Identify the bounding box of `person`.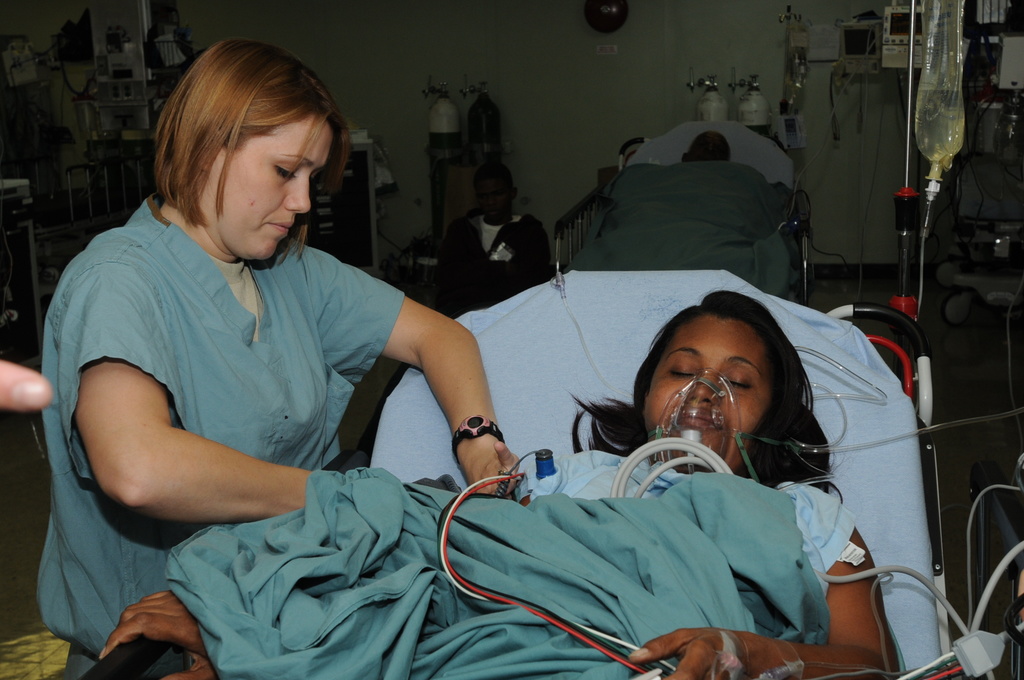
select_region(95, 286, 899, 679).
